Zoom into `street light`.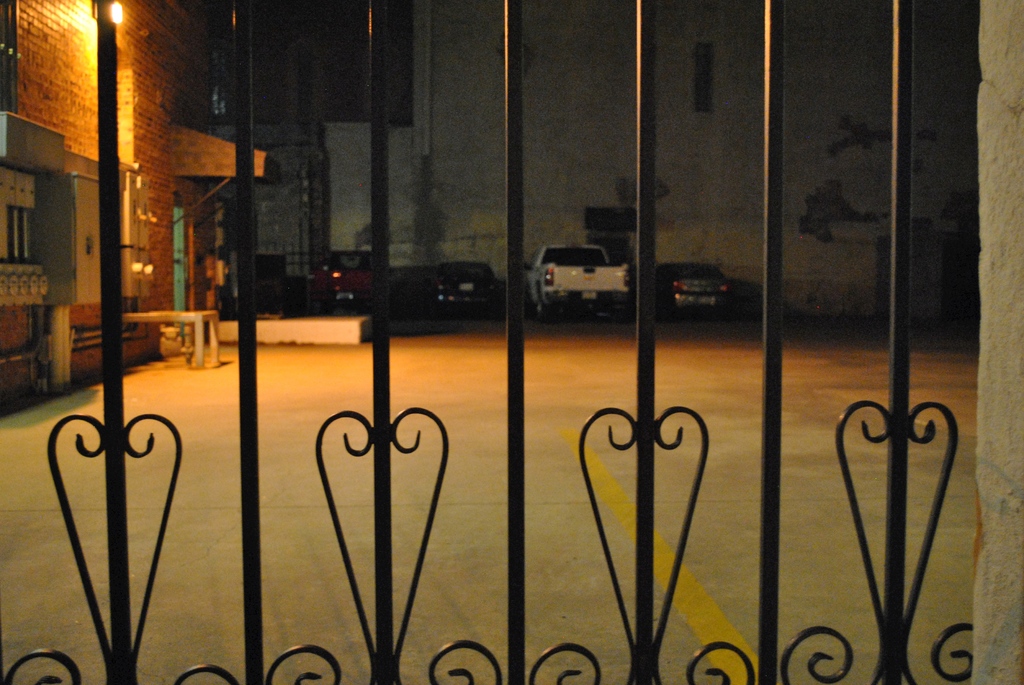
Zoom target: pyautogui.locateOnScreen(108, 0, 122, 23).
